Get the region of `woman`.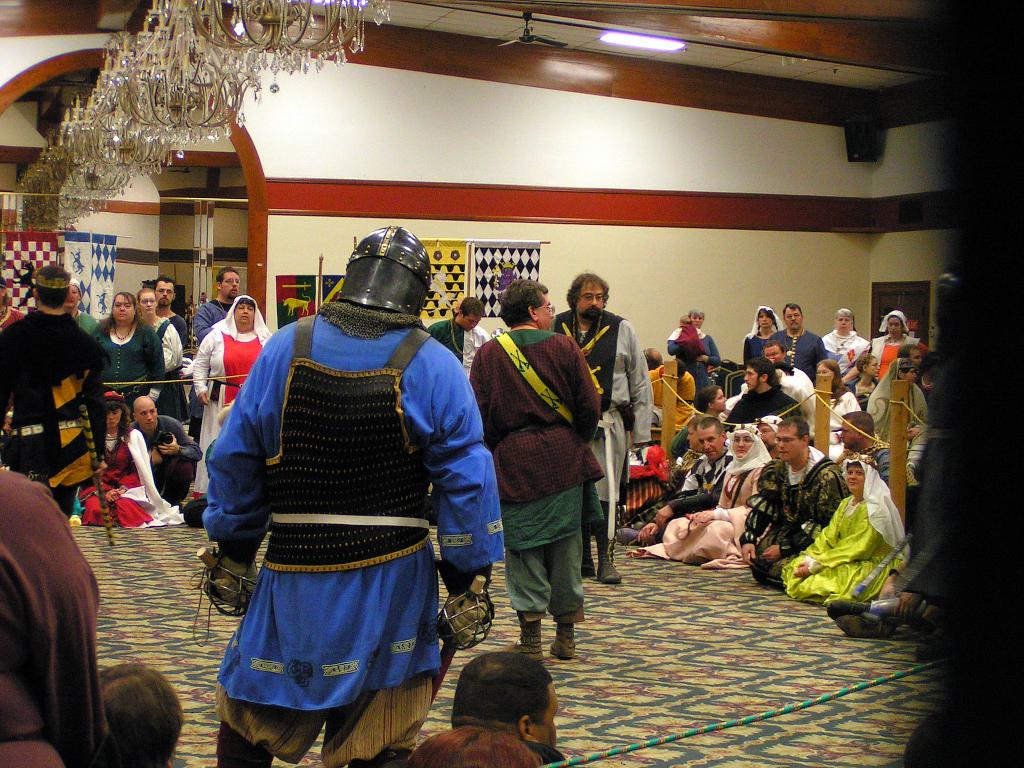
detection(628, 420, 775, 563).
